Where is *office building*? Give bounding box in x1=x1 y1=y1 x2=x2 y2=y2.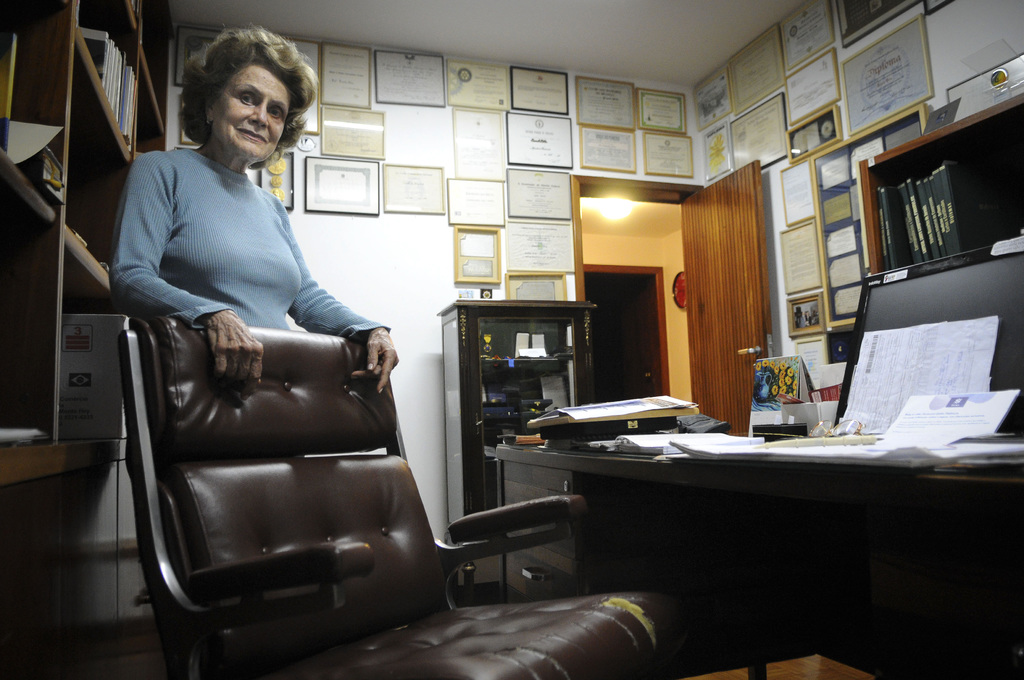
x1=6 y1=0 x2=1002 y2=679.
